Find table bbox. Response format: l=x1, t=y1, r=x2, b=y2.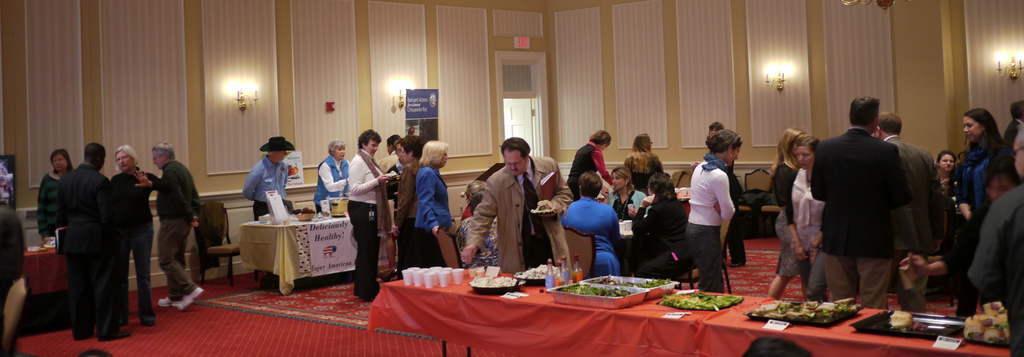
l=370, t=254, r=1023, b=355.
